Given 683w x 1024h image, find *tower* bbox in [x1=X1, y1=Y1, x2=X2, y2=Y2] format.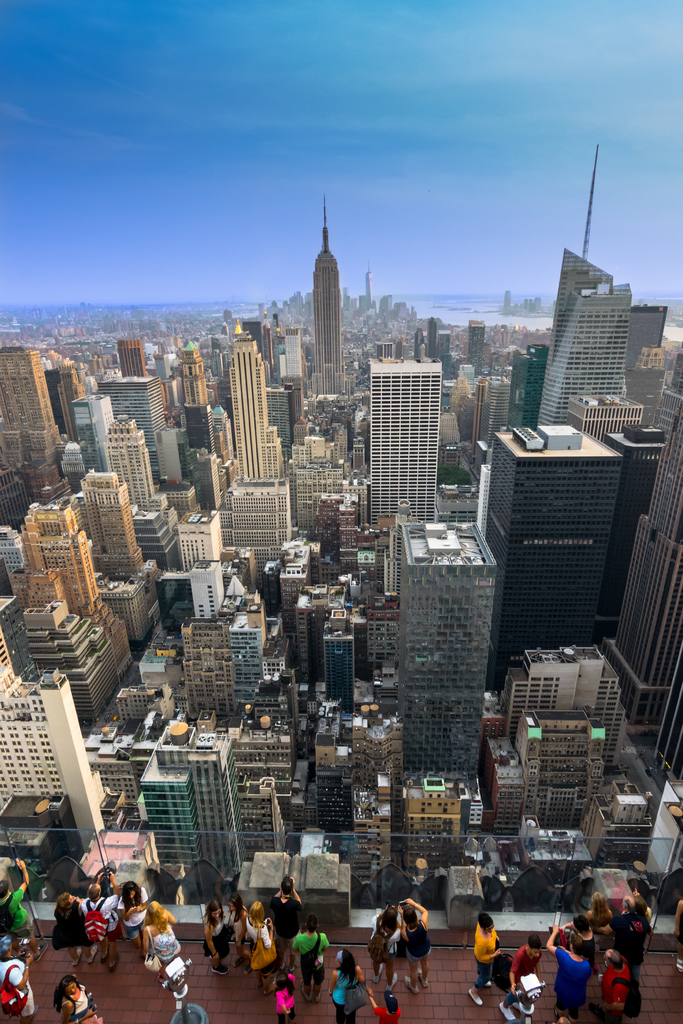
[x1=598, y1=405, x2=682, y2=739].
